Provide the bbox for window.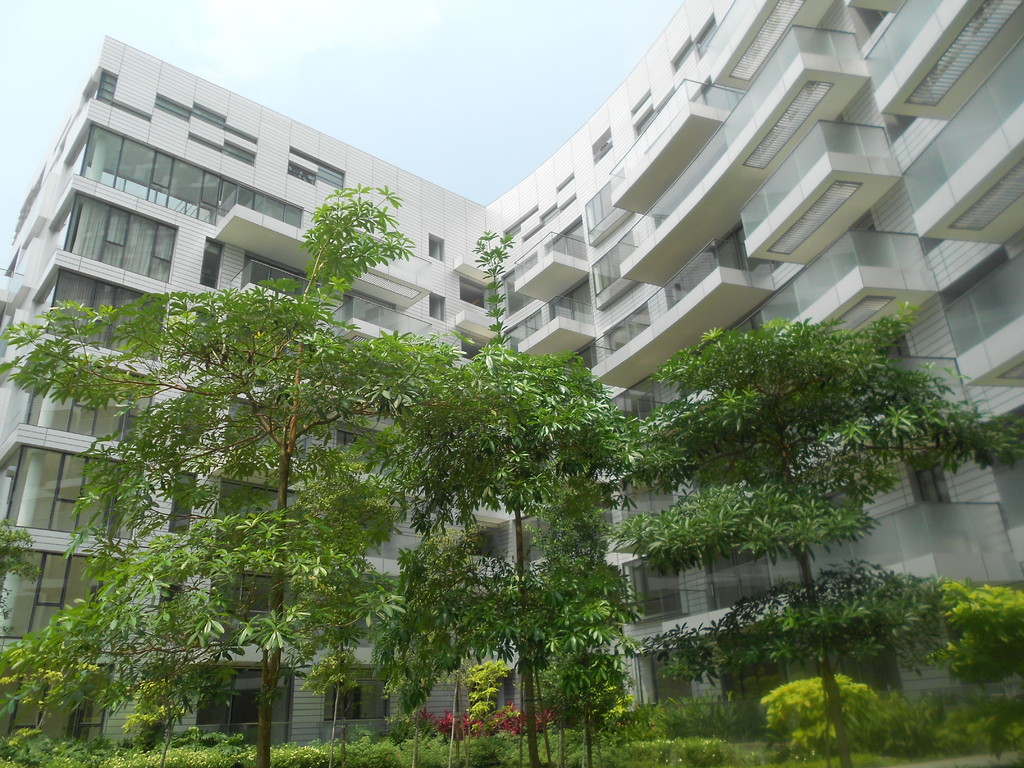
pyautogui.locateOnScreen(29, 191, 182, 293).
